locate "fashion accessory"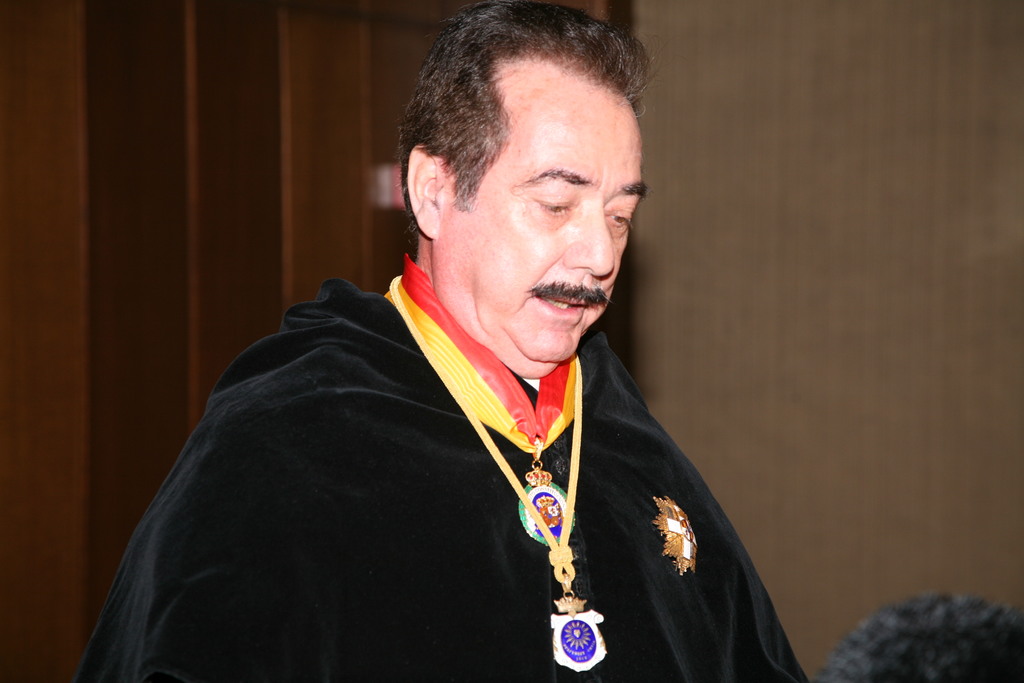
bbox=(383, 249, 575, 541)
